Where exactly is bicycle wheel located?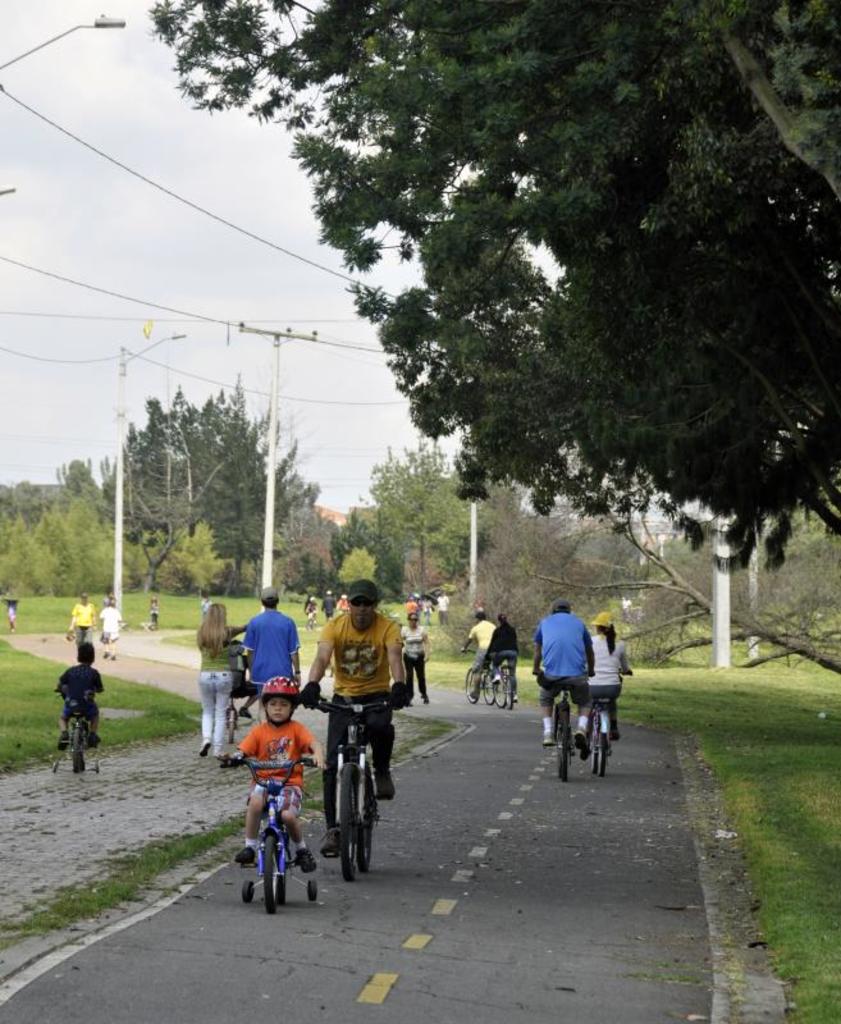
Its bounding box is l=74, t=719, r=90, b=772.
